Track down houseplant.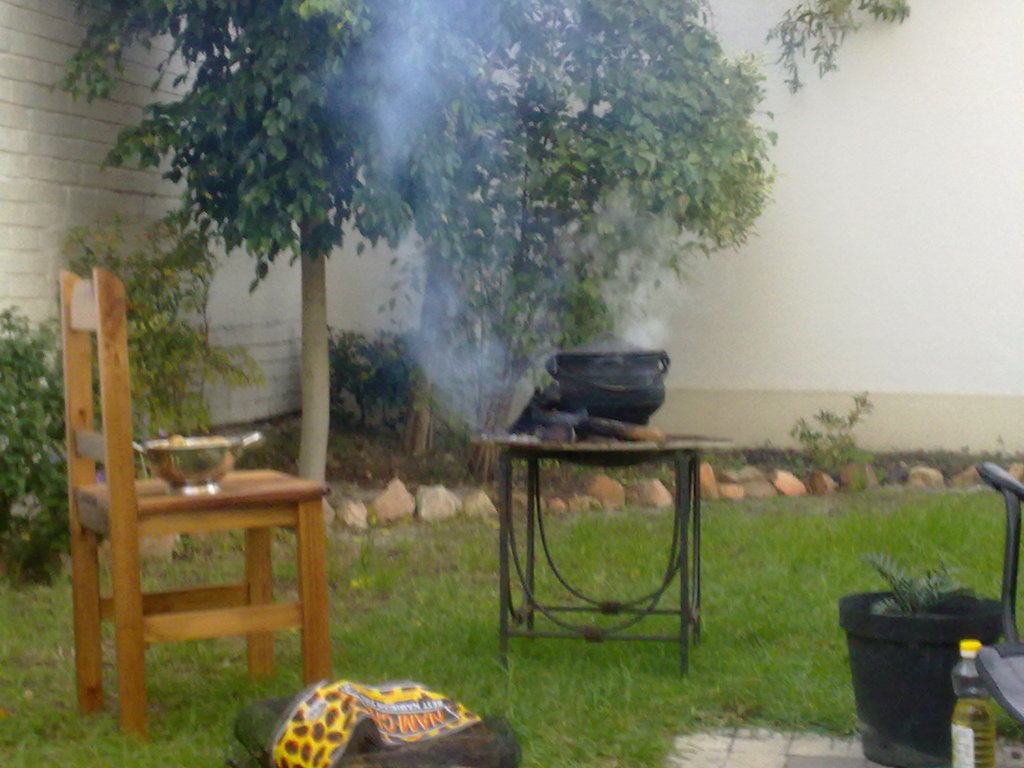
Tracked to 820,548,1012,767.
